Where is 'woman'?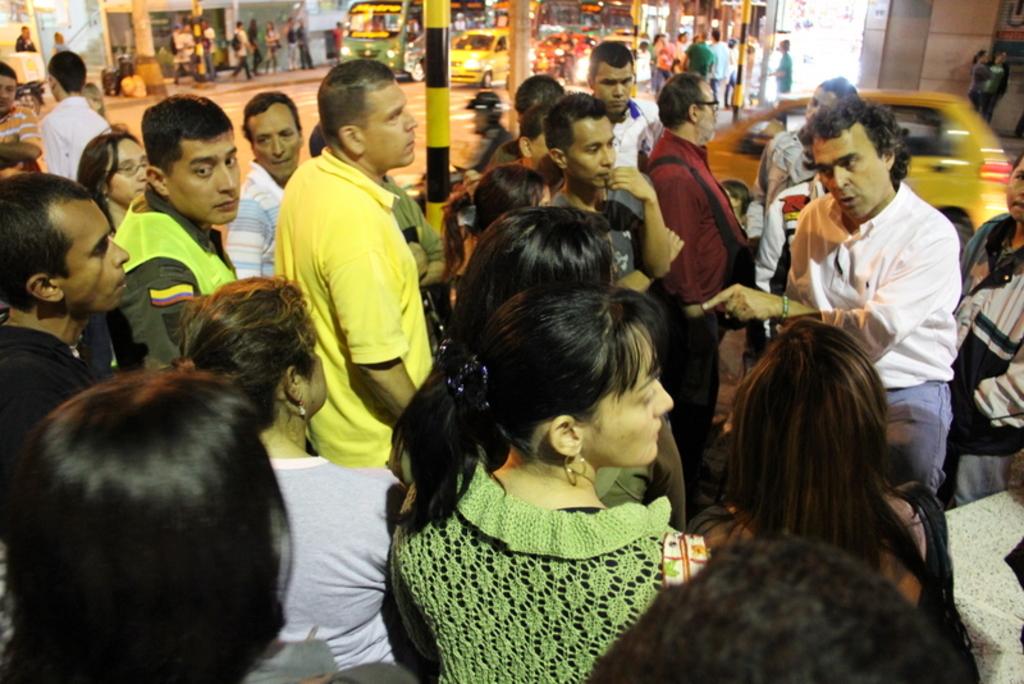
(68, 122, 163, 234).
